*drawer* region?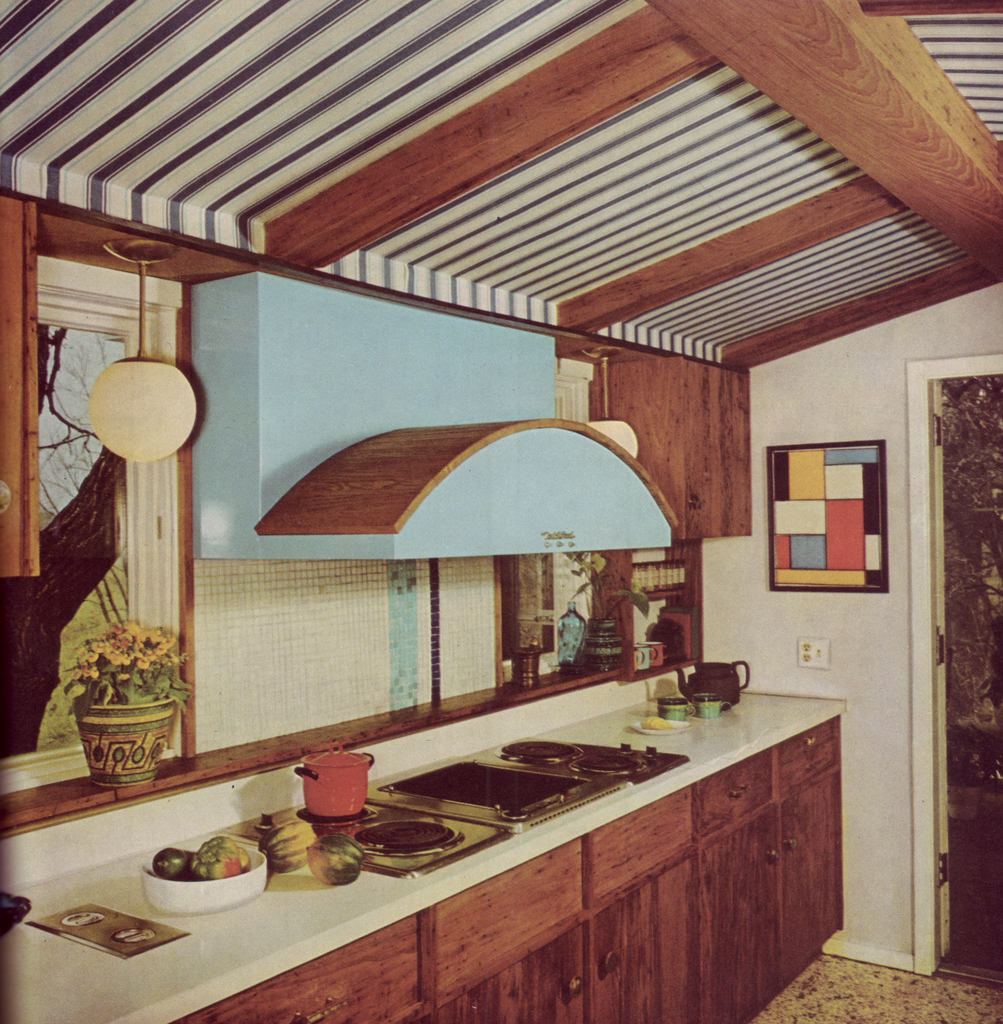
(697, 746, 776, 837)
